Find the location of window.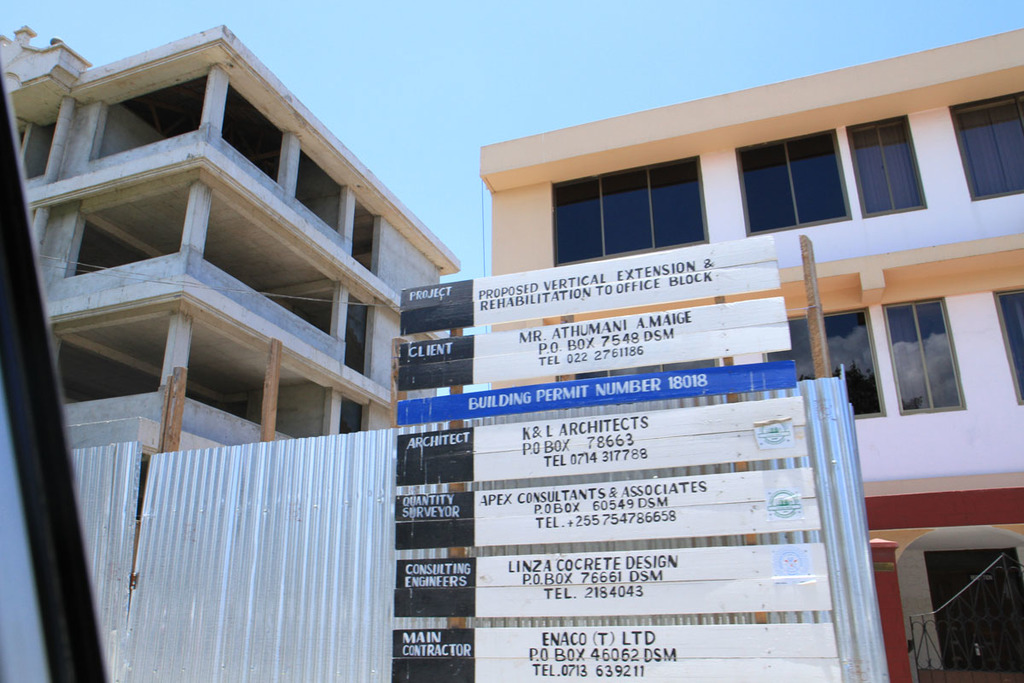
Location: x1=996 y1=287 x2=1020 y2=408.
